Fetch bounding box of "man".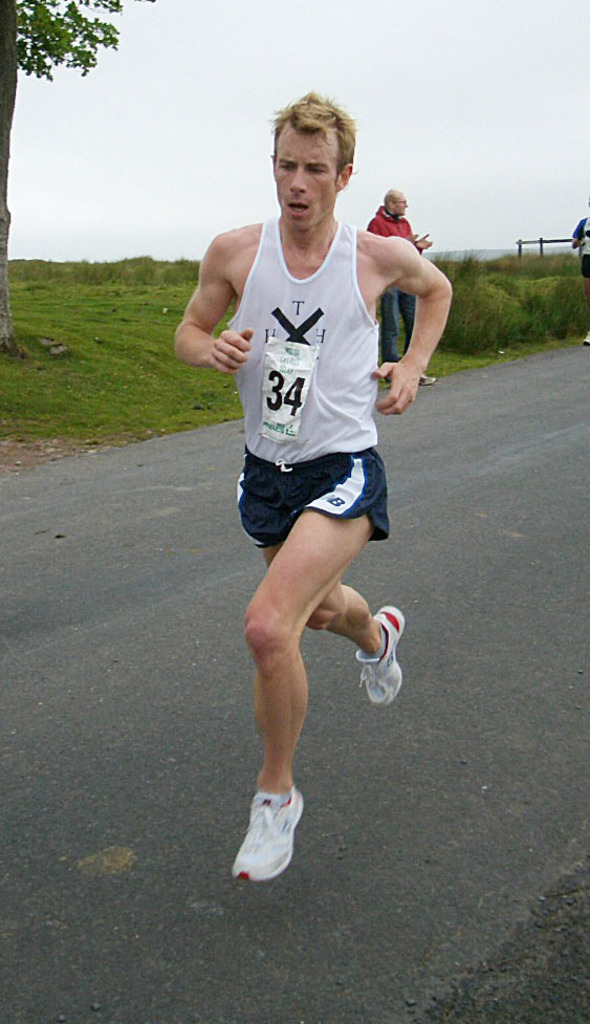
Bbox: (x1=359, y1=181, x2=435, y2=392).
